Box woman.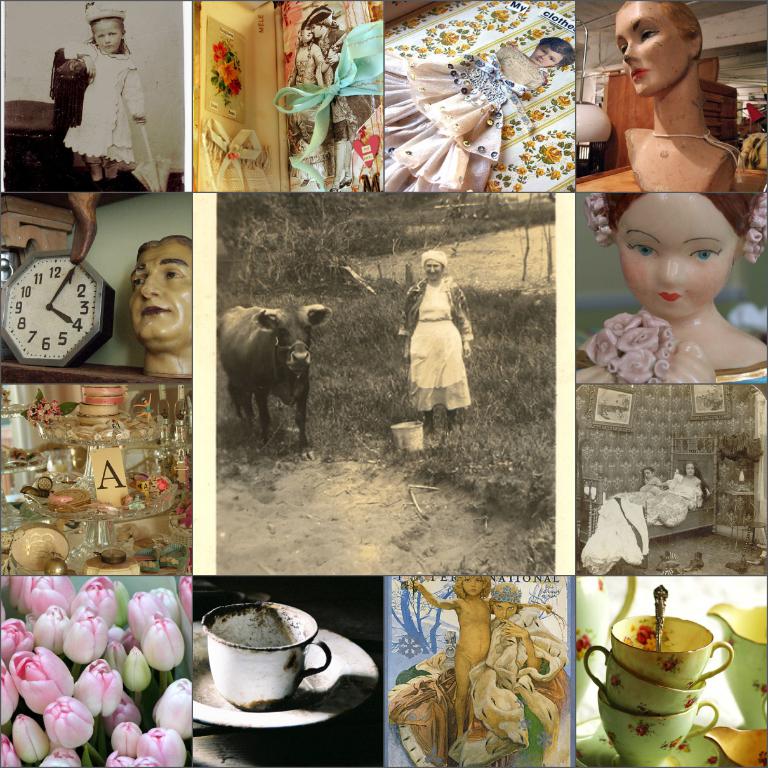
678,462,706,508.
